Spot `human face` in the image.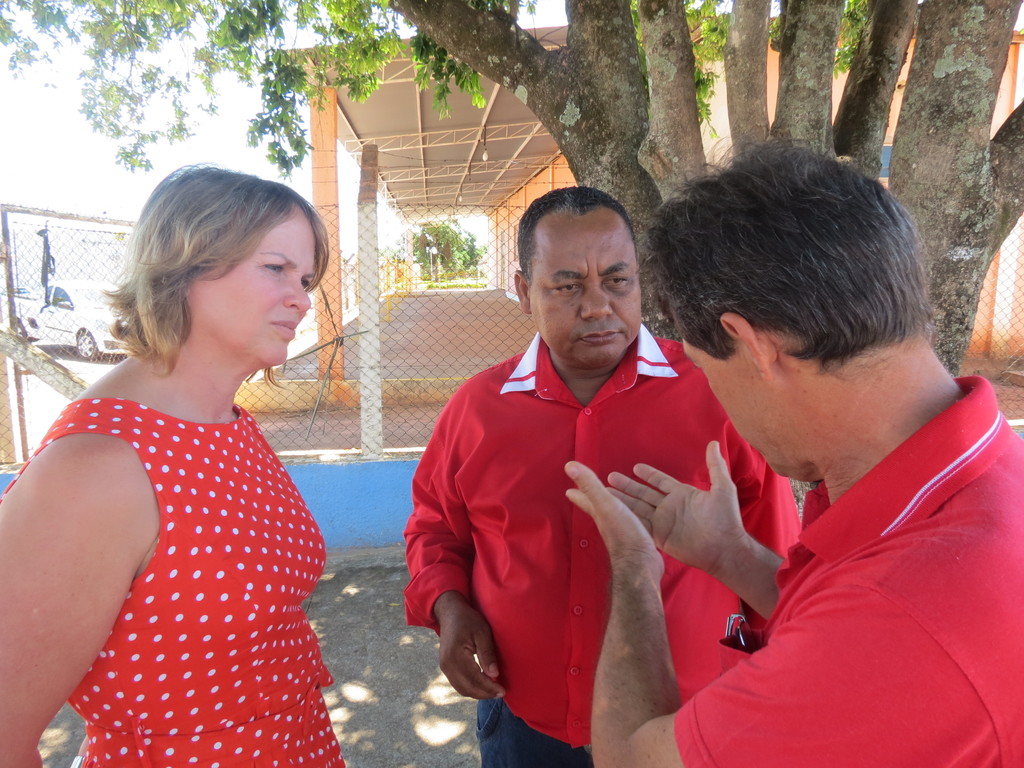
`human face` found at (683, 333, 797, 481).
